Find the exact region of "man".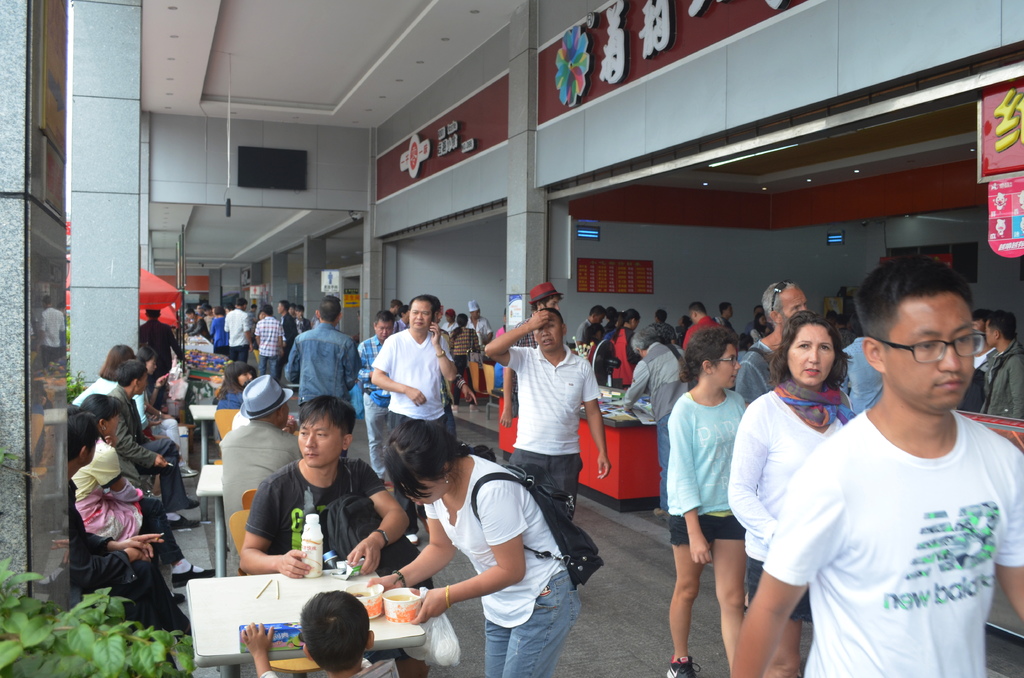
Exact region: select_region(468, 301, 493, 391).
